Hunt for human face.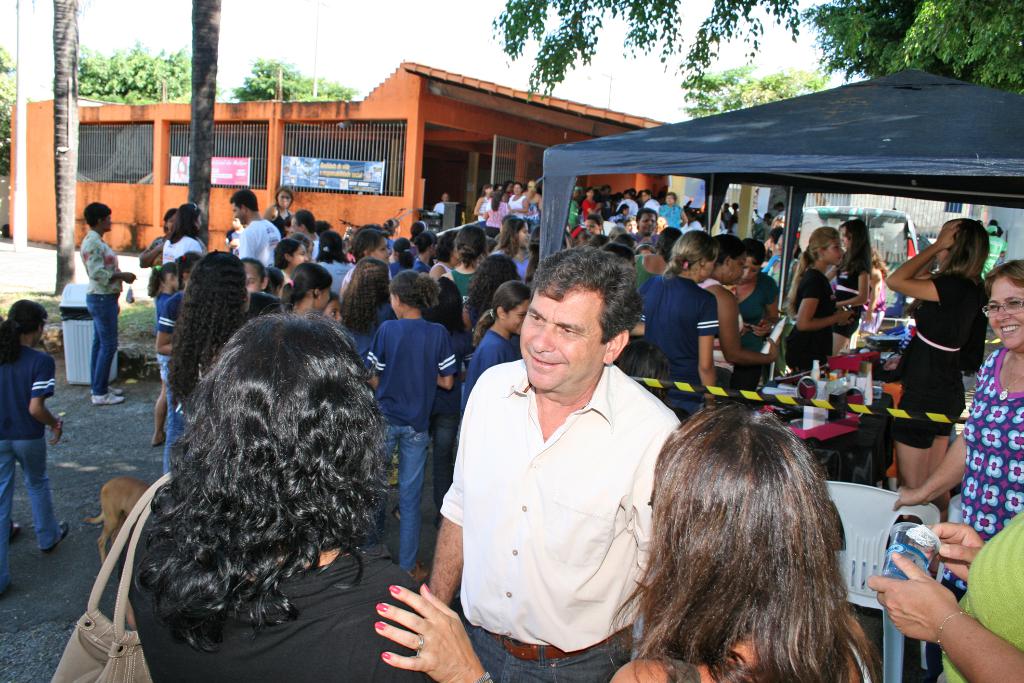
Hunted down at (700, 259, 715, 281).
